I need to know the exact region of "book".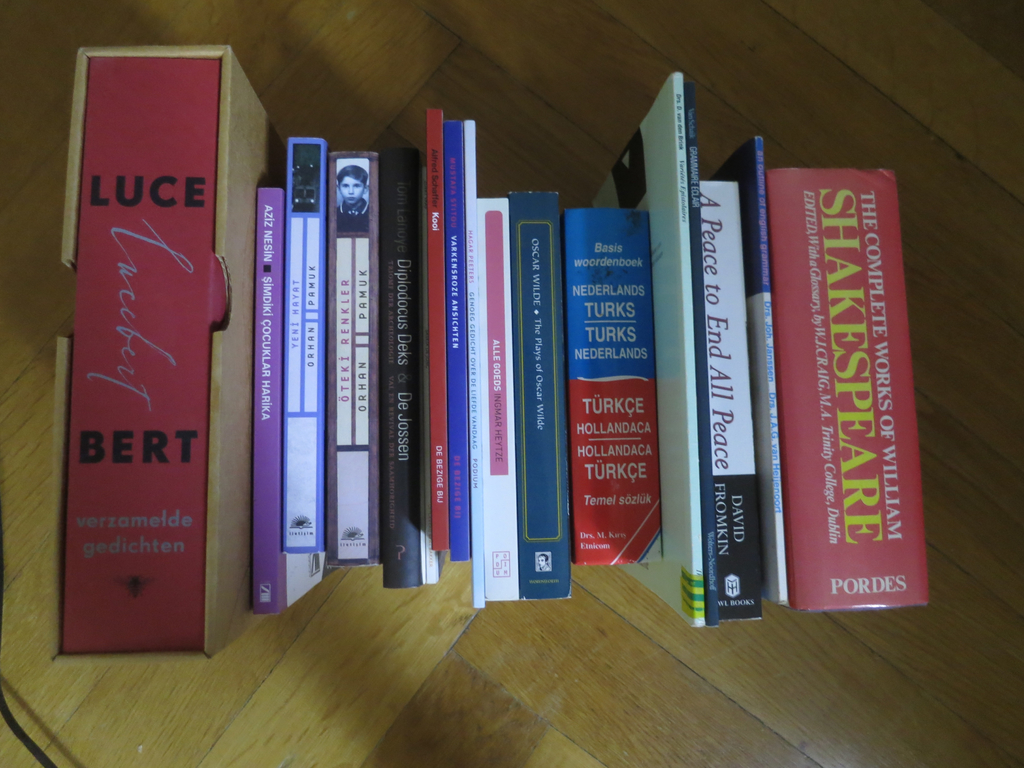
Region: [left=721, top=135, right=793, bottom=611].
